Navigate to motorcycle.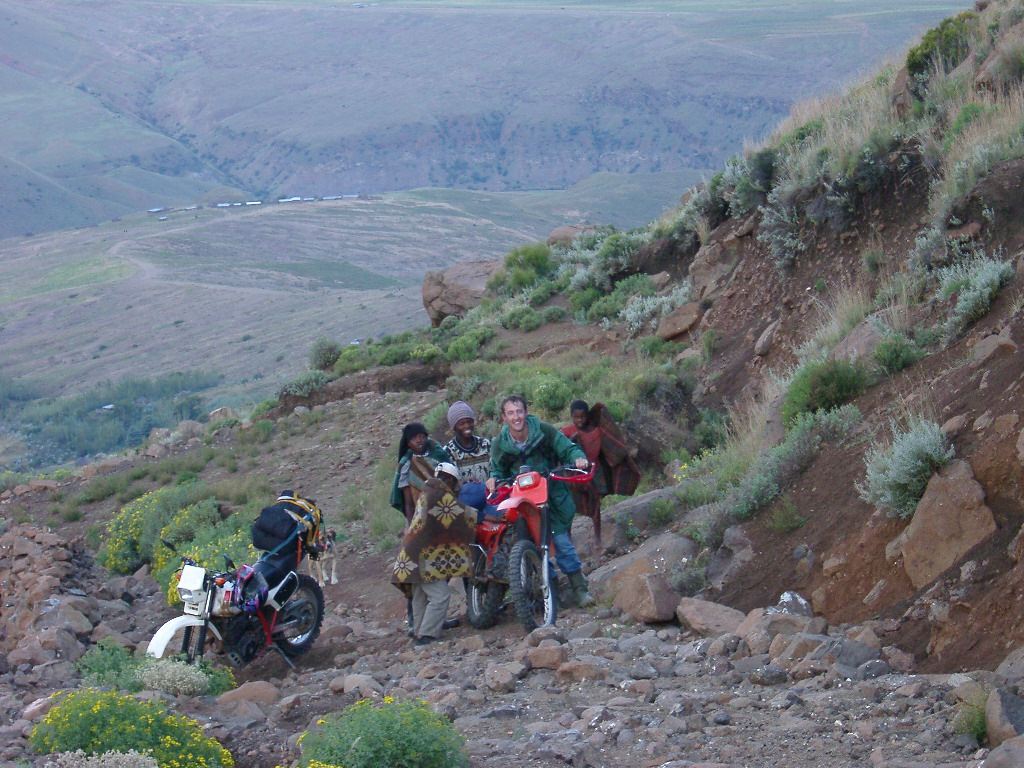
Navigation target: (464, 458, 597, 632).
